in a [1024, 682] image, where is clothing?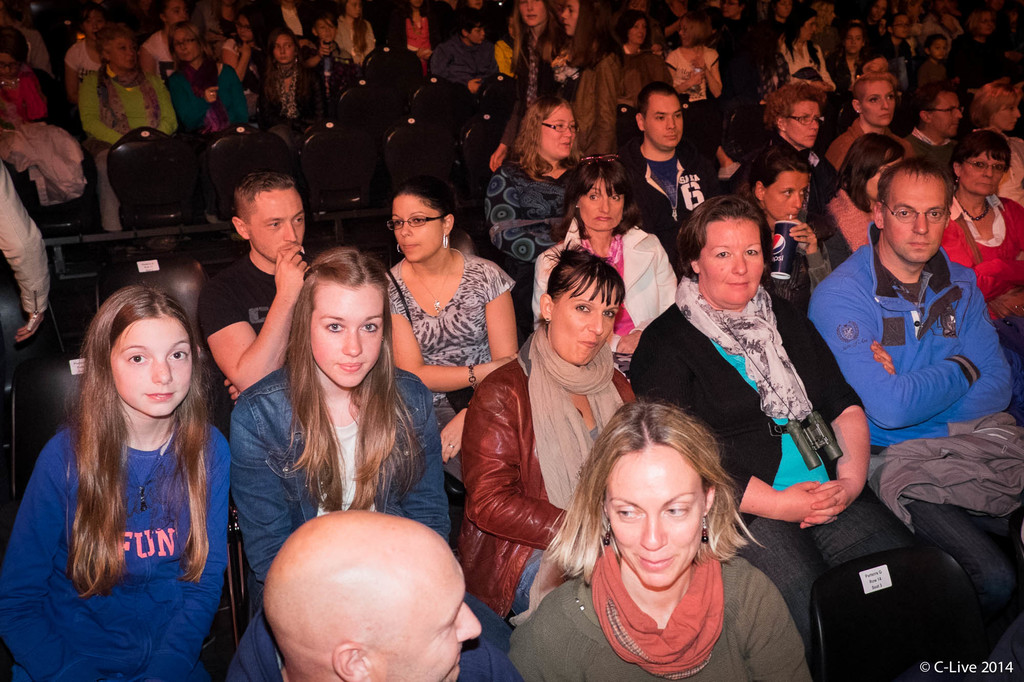
<bbox>174, 60, 250, 120</bbox>.
